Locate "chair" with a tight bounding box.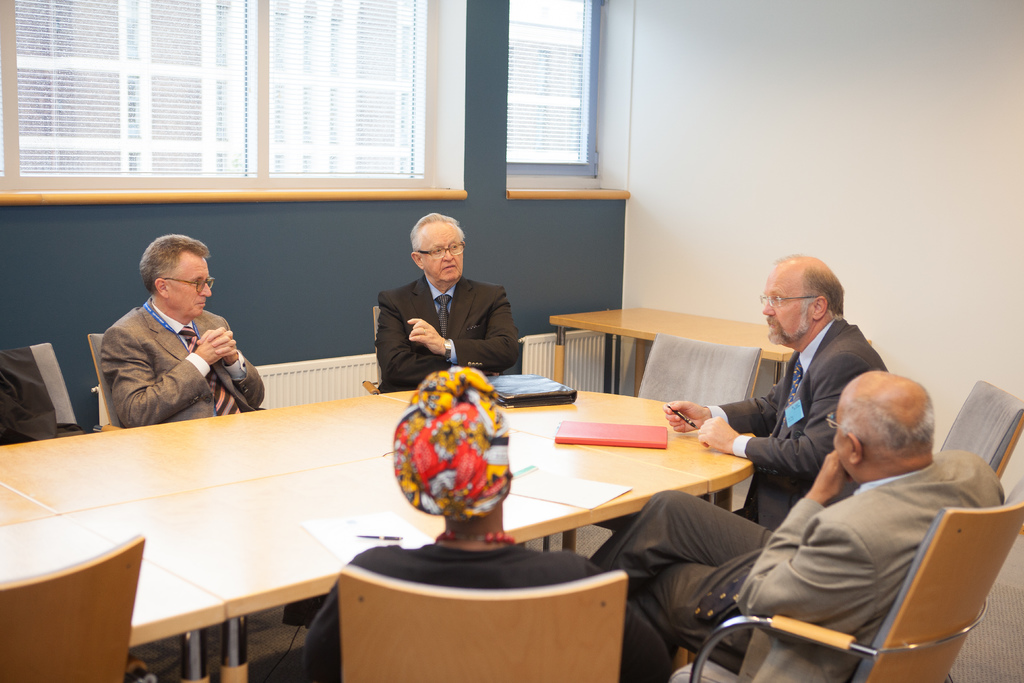
box(9, 538, 144, 682).
